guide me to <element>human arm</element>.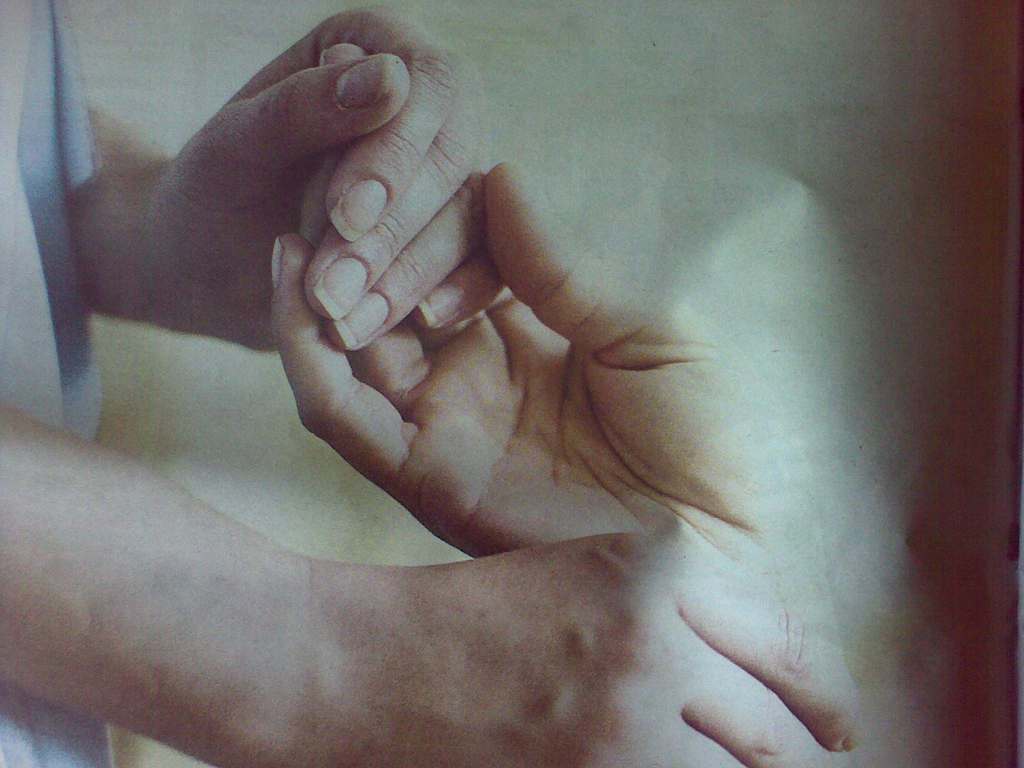
Guidance: [x1=82, y1=0, x2=520, y2=360].
